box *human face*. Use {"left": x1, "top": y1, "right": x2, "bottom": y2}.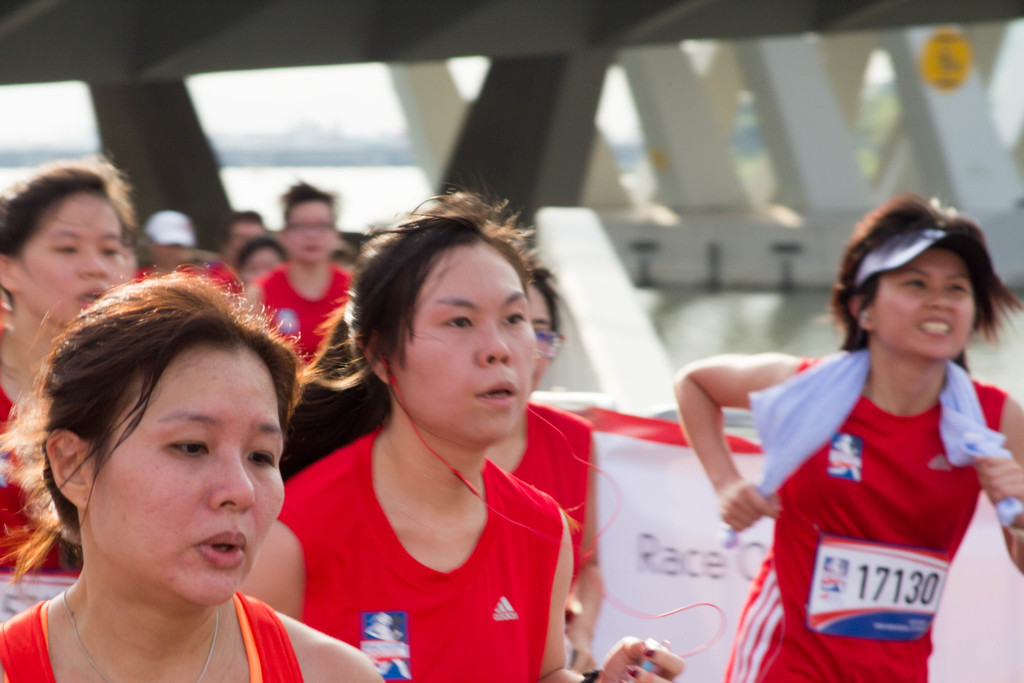
{"left": 868, "top": 250, "right": 975, "bottom": 360}.
